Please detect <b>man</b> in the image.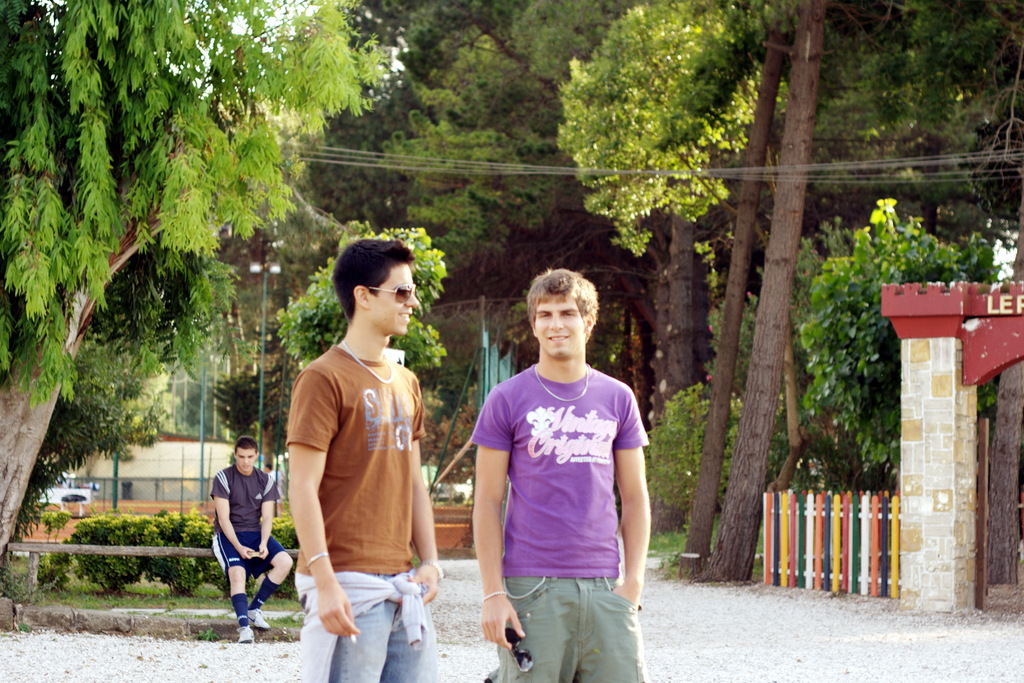
[left=208, top=417, right=302, bottom=653].
